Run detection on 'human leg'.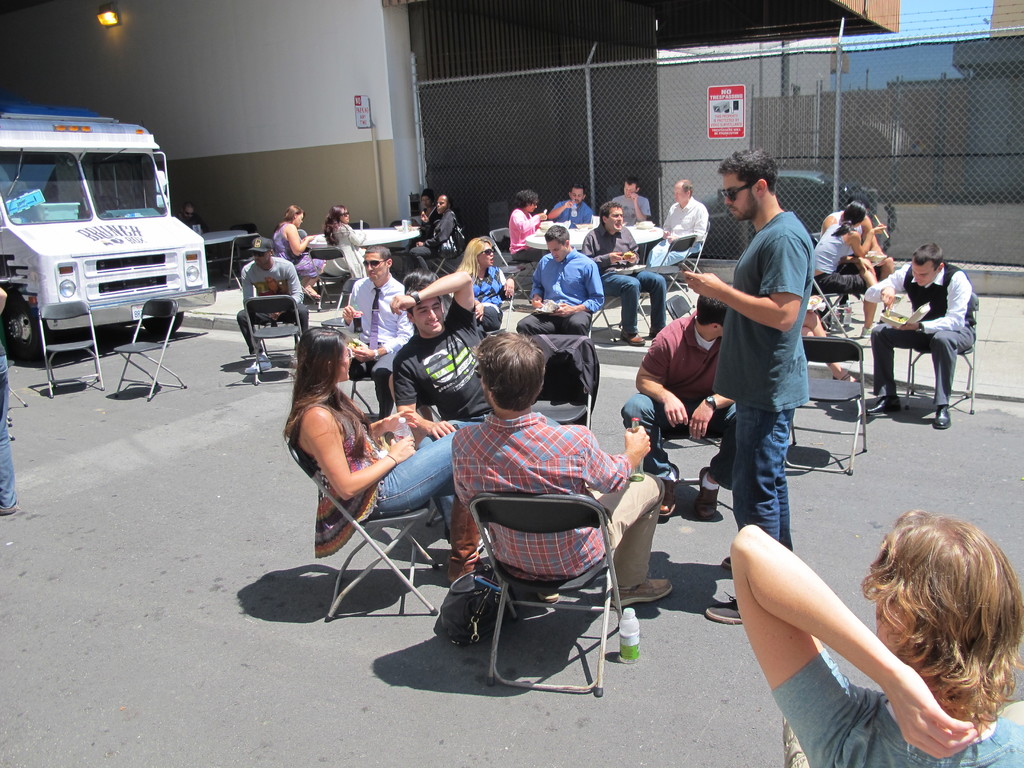
Result: <box>511,245,554,260</box>.
